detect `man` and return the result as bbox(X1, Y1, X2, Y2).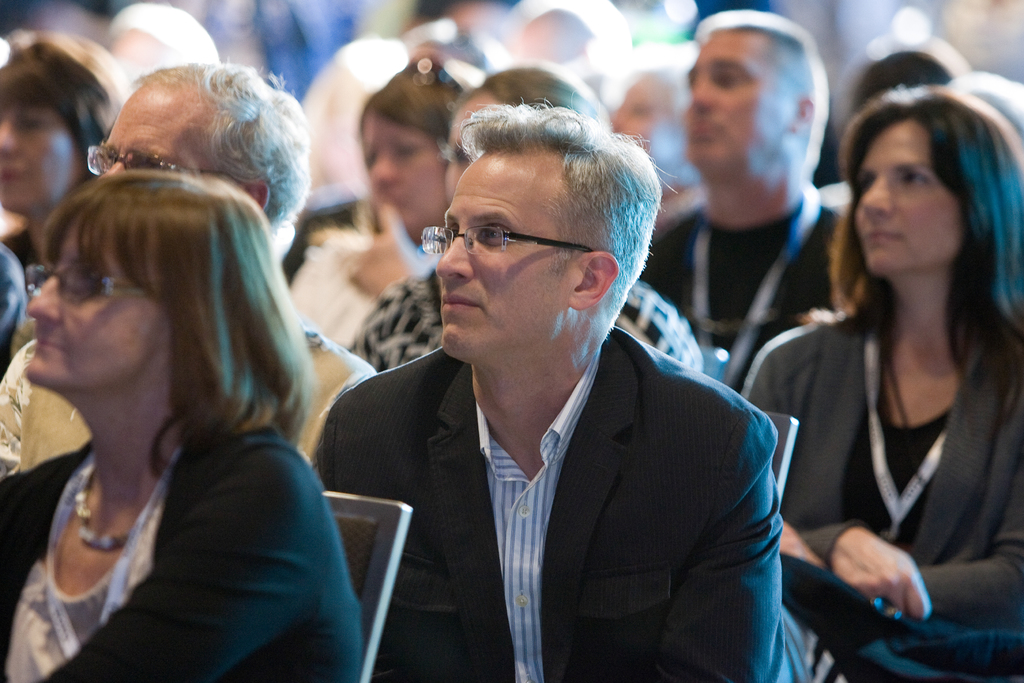
bbox(296, 101, 804, 671).
